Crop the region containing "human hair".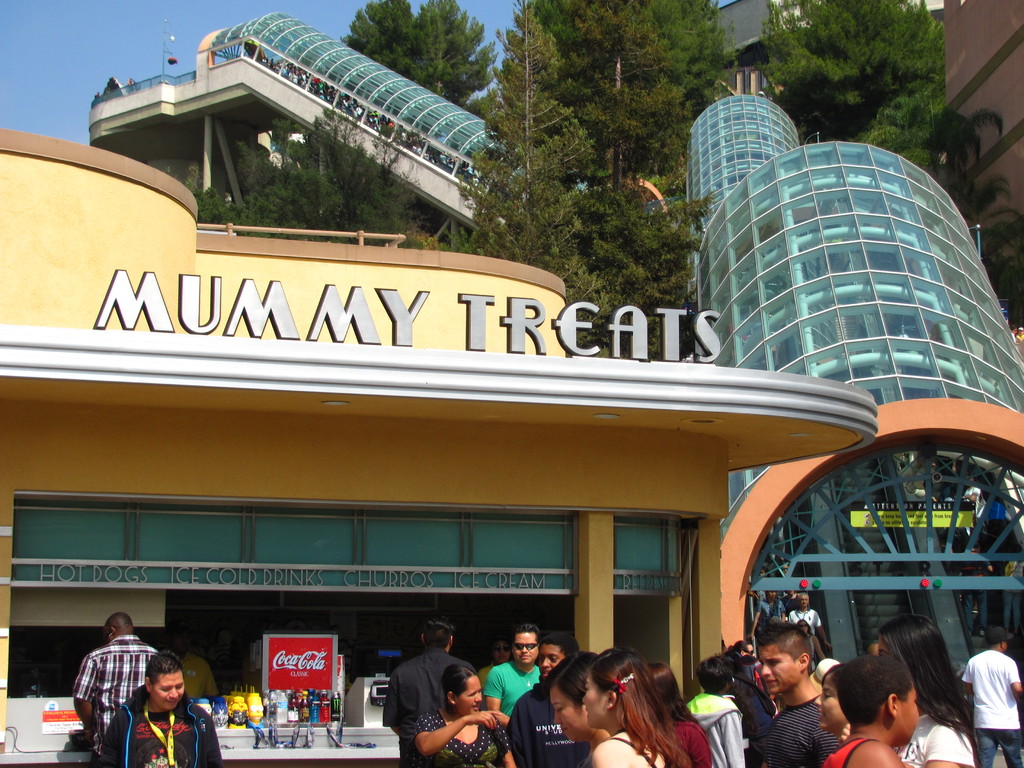
Crop region: select_region(832, 654, 911, 730).
